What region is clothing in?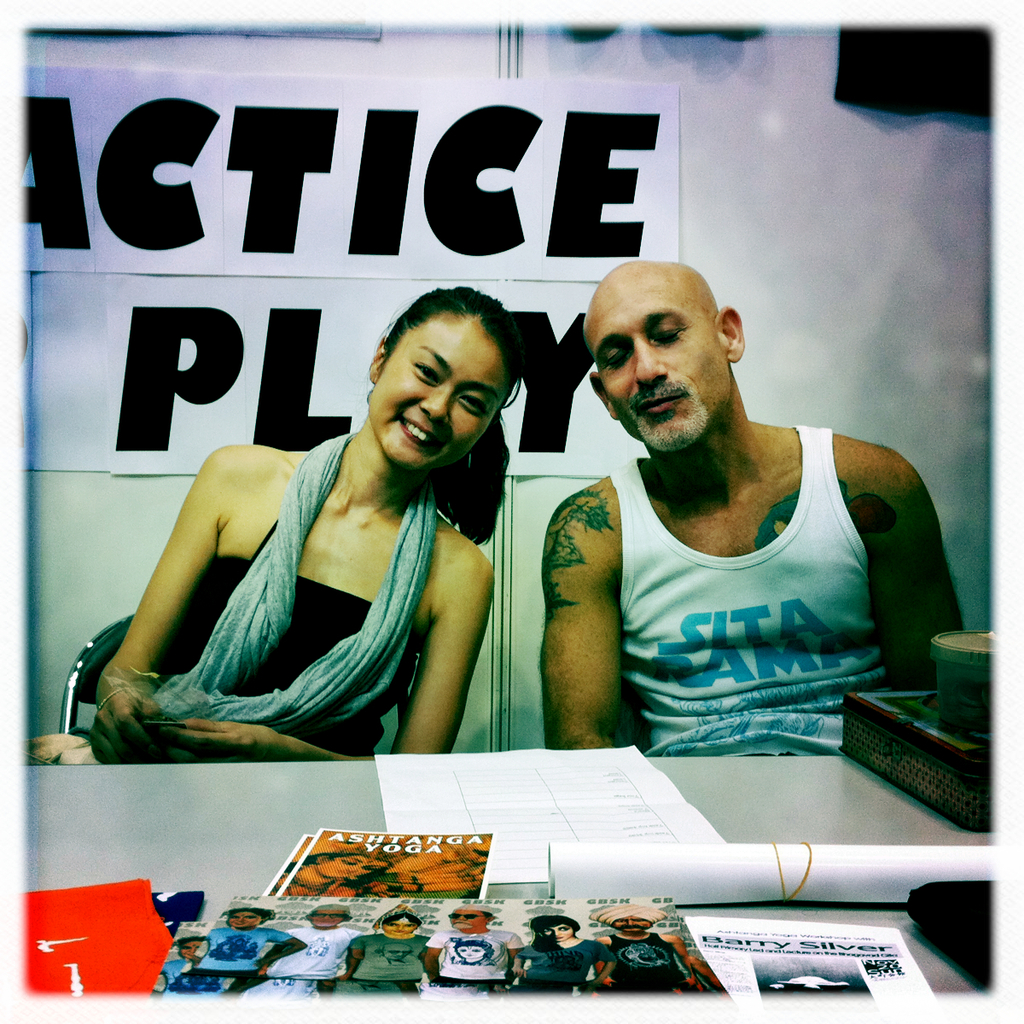
bbox=(596, 415, 903, 768).
